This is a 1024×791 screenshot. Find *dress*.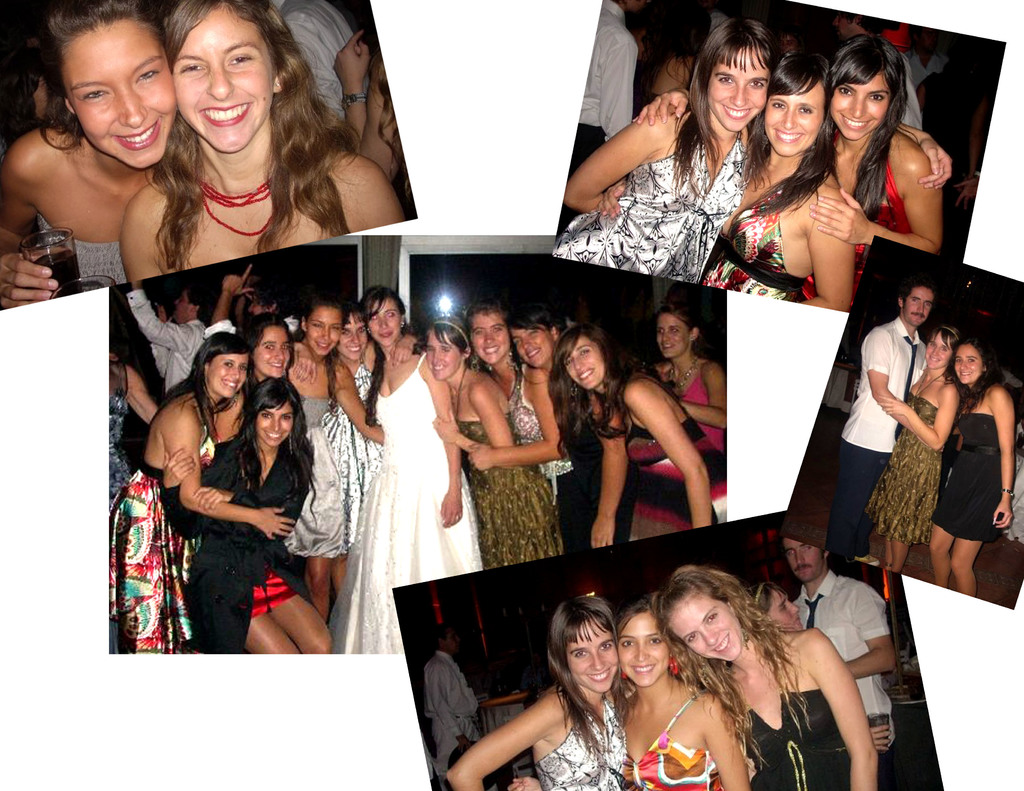
Bounding box: x1=863, y1=393, x2=937, y2=541.
